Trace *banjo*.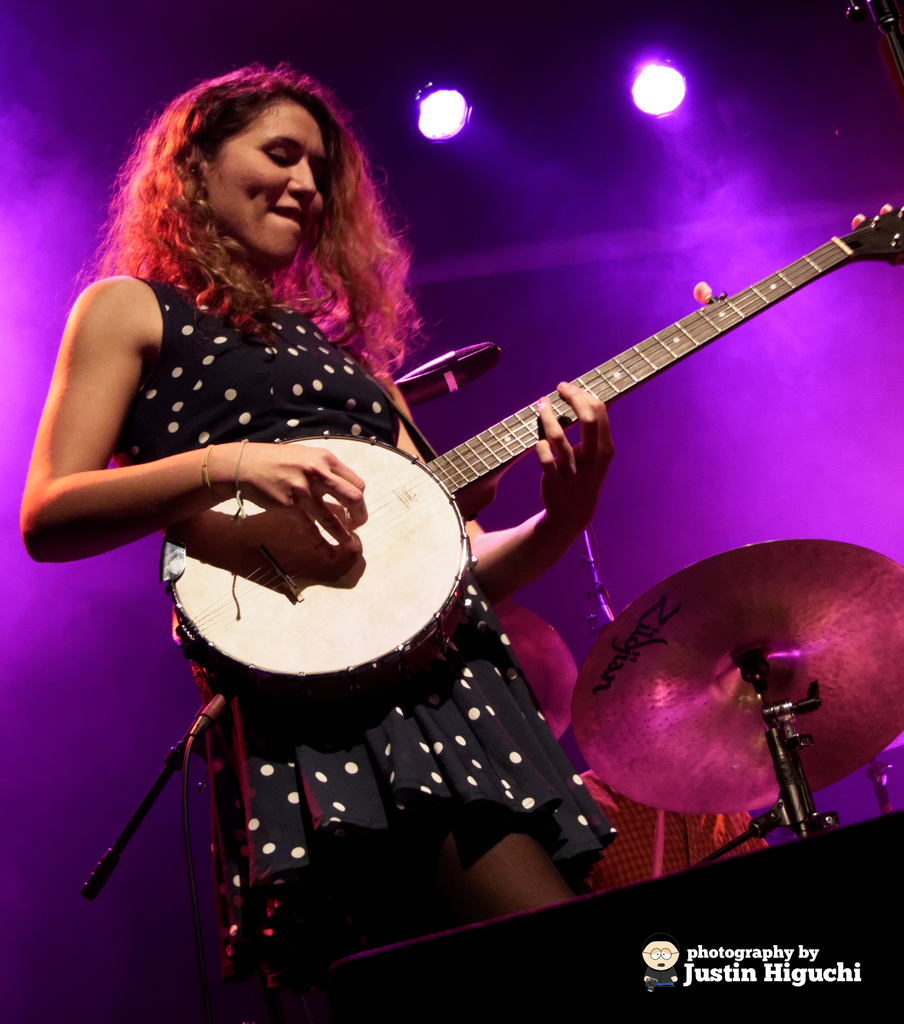
Traced to 126,215,866,803.
